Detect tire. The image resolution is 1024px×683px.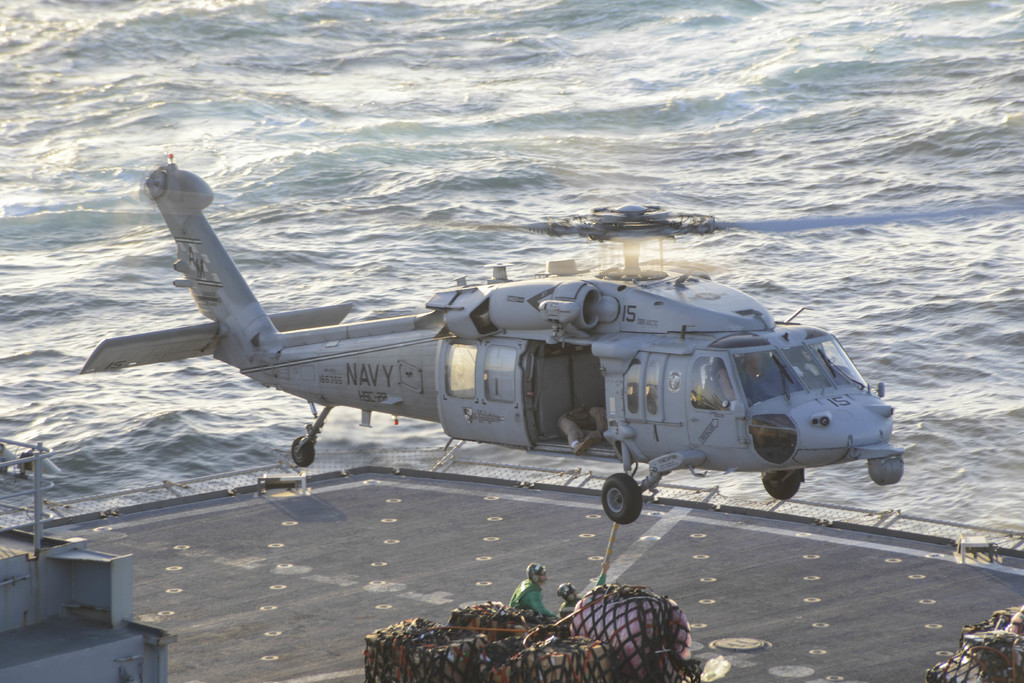
(left=291, top=440, right=315, bottom=465).
